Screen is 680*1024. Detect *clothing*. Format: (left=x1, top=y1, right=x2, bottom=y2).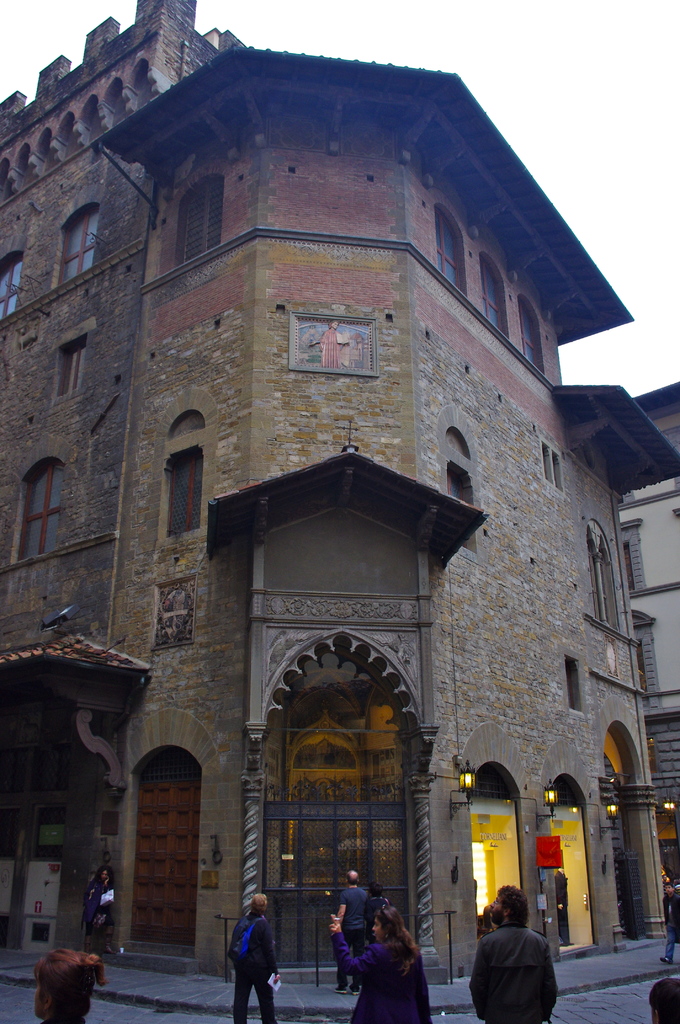
(left=480, top=920, right=567, bottom=1020).
